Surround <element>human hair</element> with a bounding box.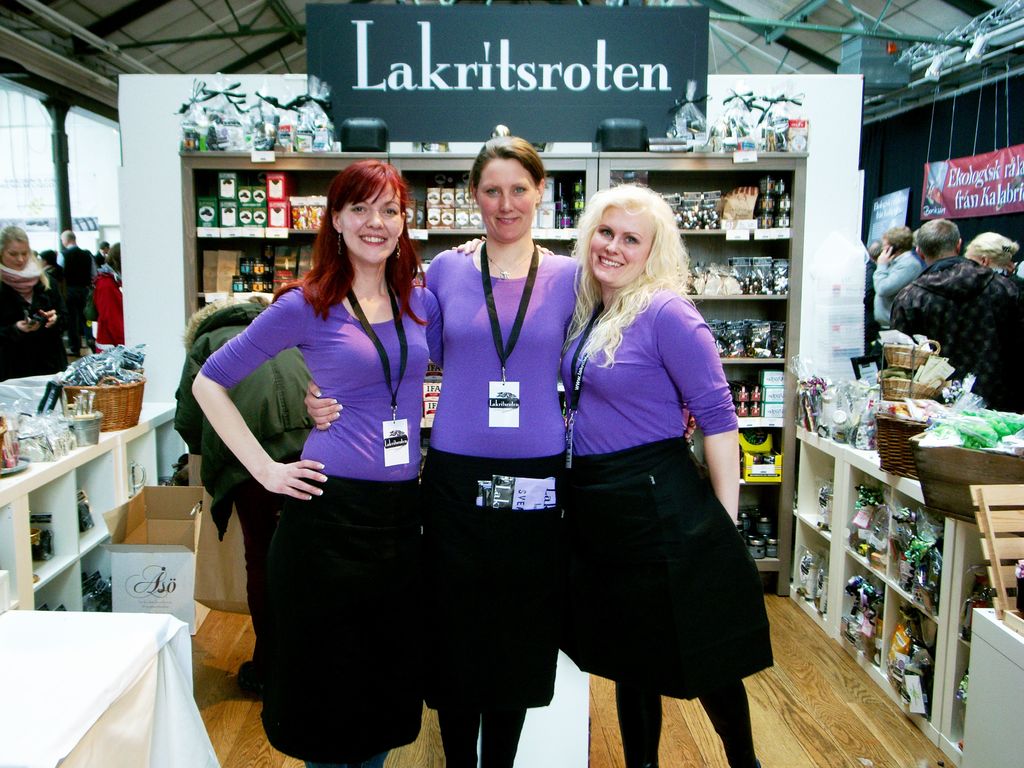
crop(0, 224, 52, 289).
